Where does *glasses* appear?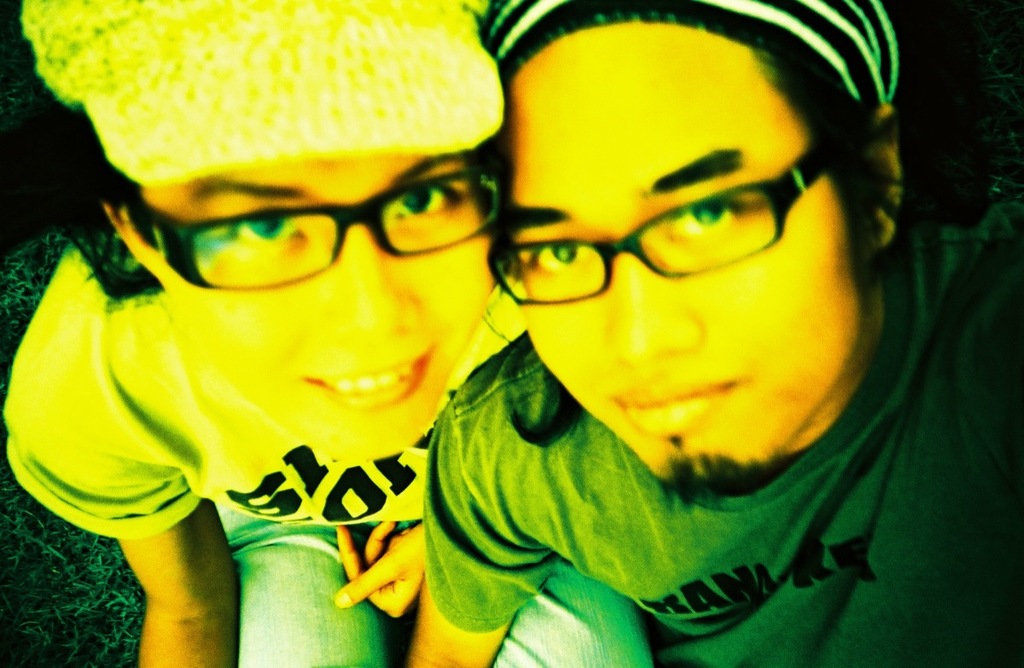
Appears at (x1=128, y1=170, x2=501, y2=293).
